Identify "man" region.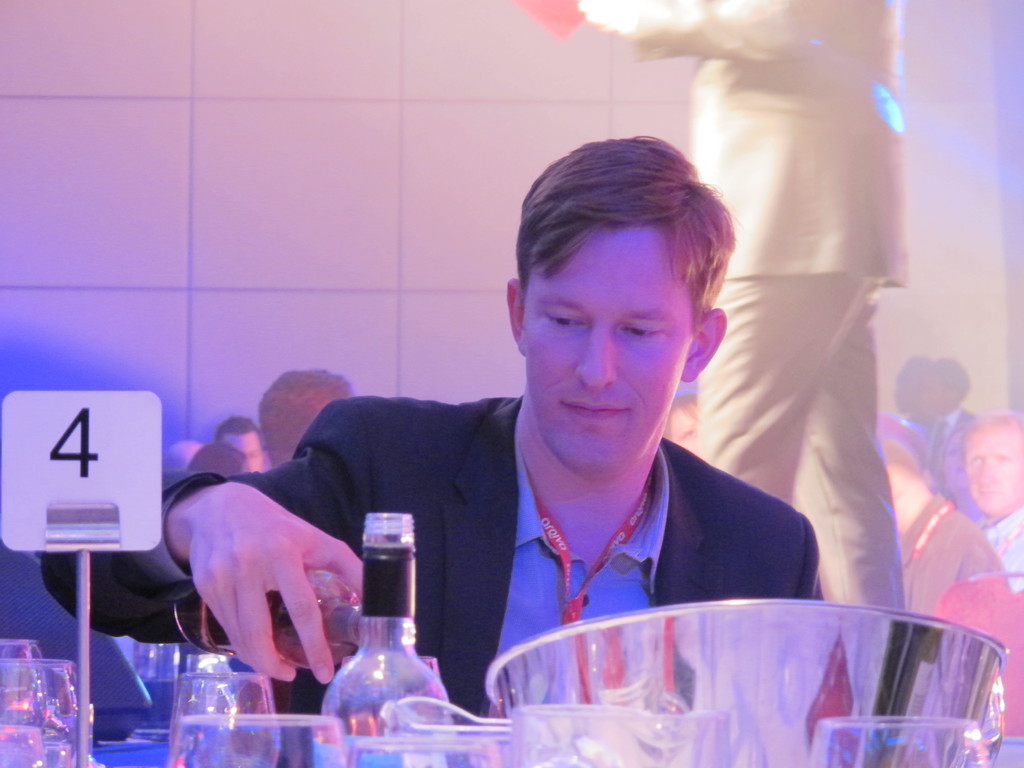
Region: bbox=[671, 393, 701, 456].
